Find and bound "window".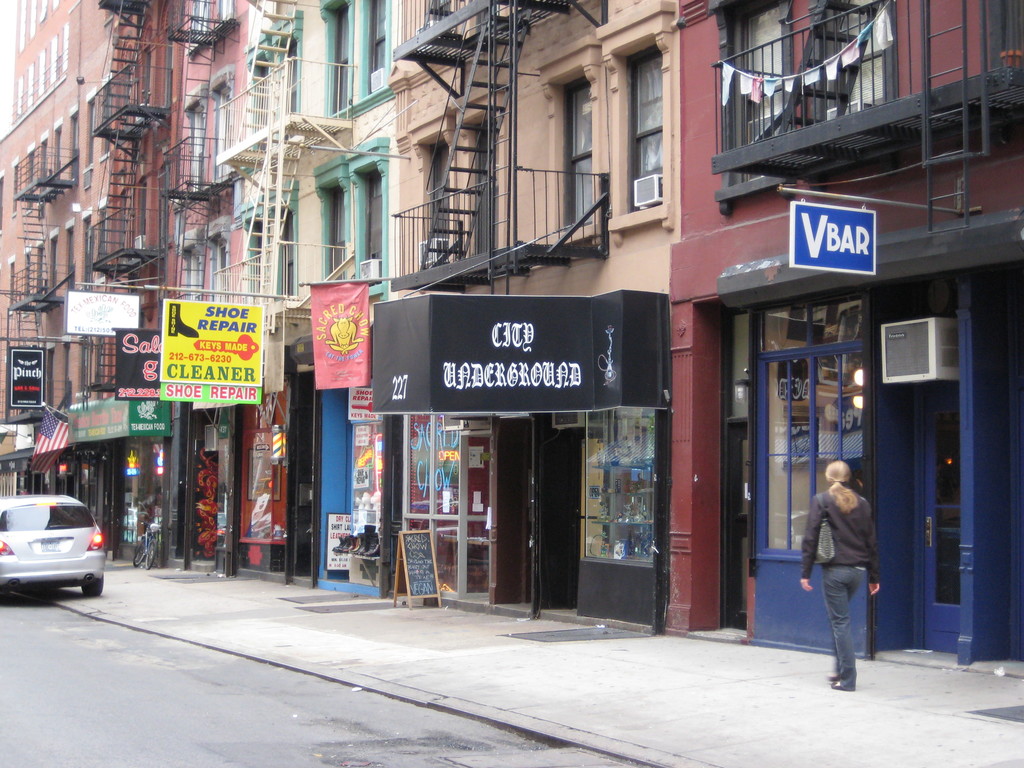
Bound: bbox=(40, 236, 48, 291).
